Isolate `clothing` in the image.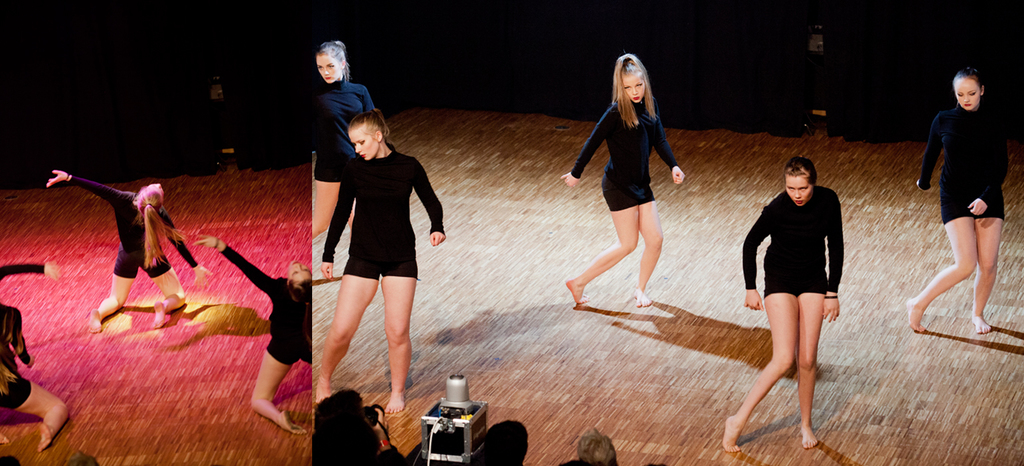
Isolated region: x1=315 y1=140 x2=446 y2=285.
